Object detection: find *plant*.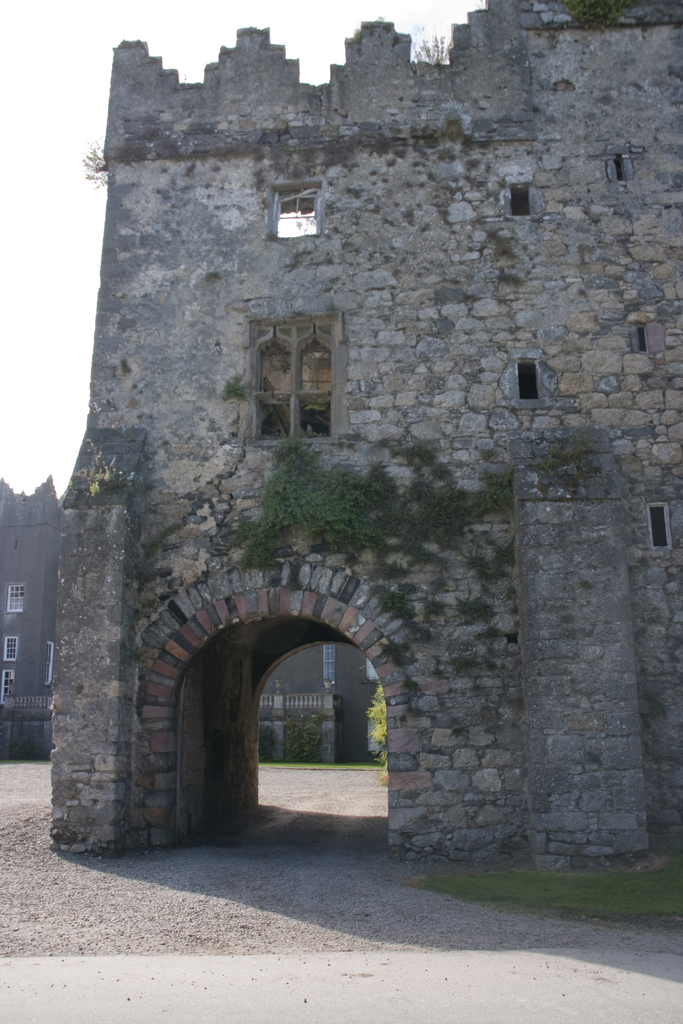
485,227,523,262.
